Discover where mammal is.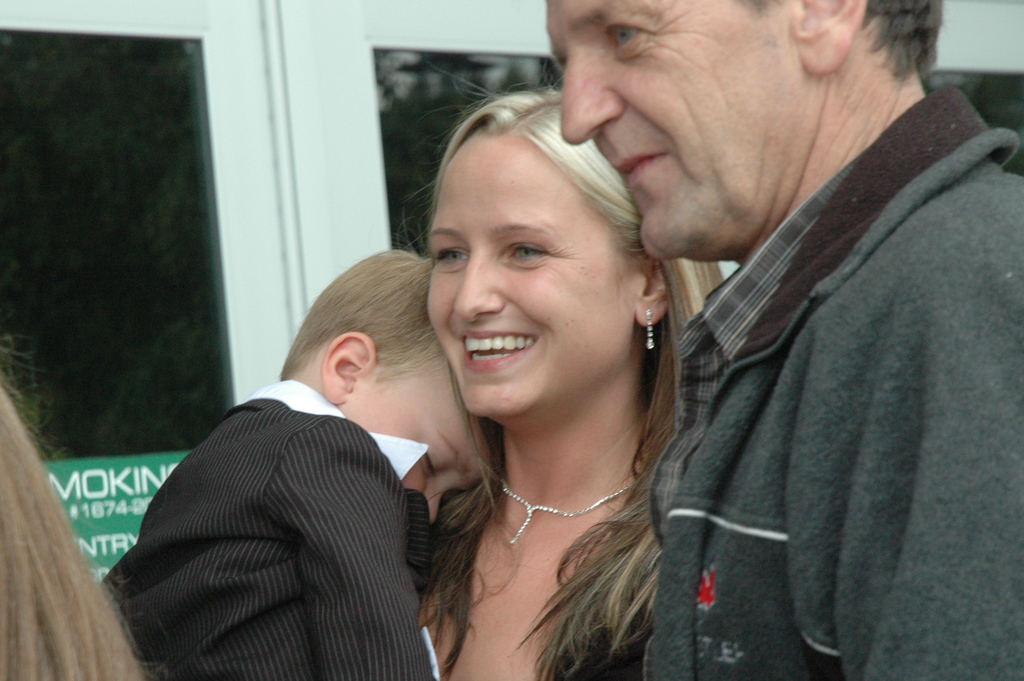
Discovered at x1=401 y1=55 x2=721 y2=680.
